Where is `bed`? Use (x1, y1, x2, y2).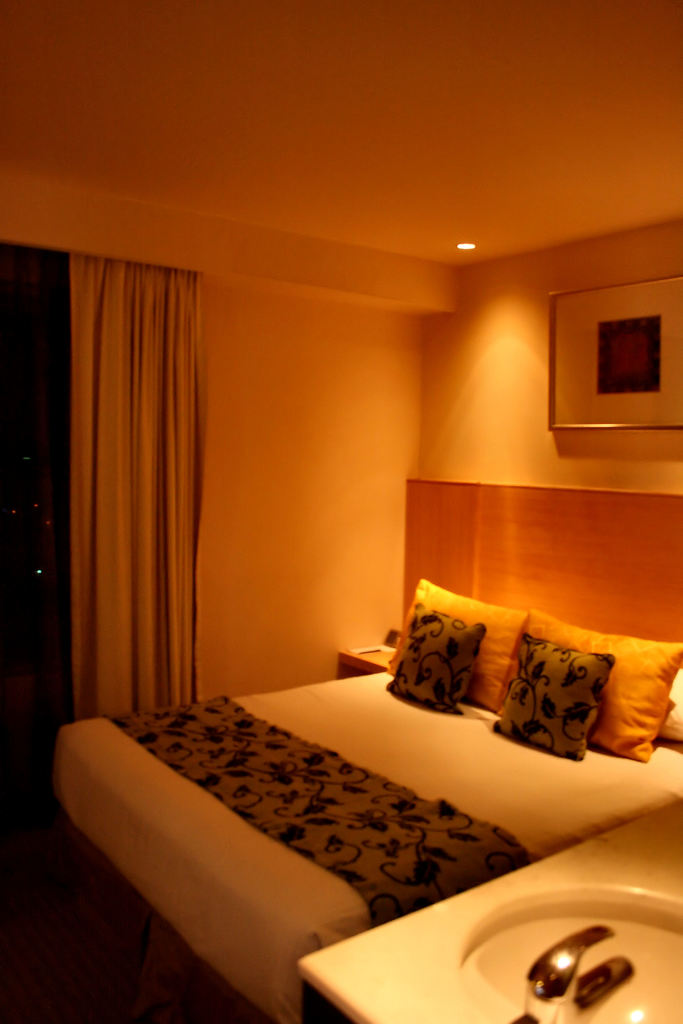
(48, 586, 679, 1023).
